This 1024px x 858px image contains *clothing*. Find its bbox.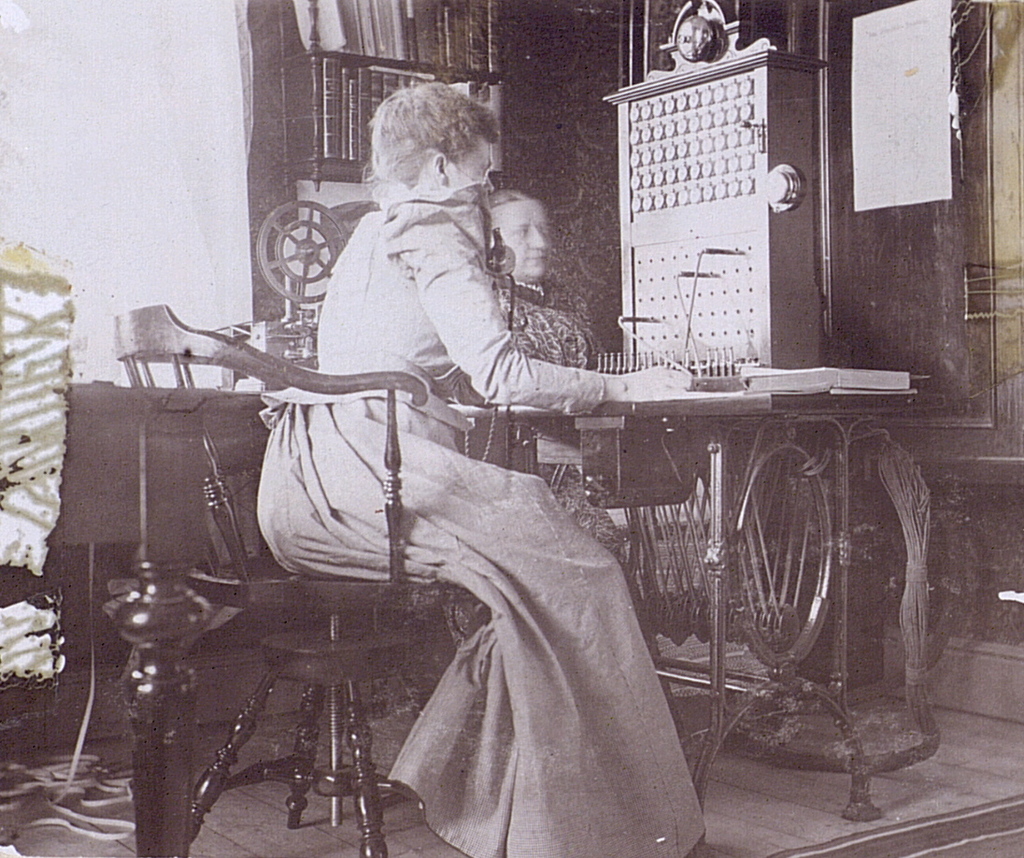
{"left": 202, "top": 240, "right": 695, "bottom": 799}.
